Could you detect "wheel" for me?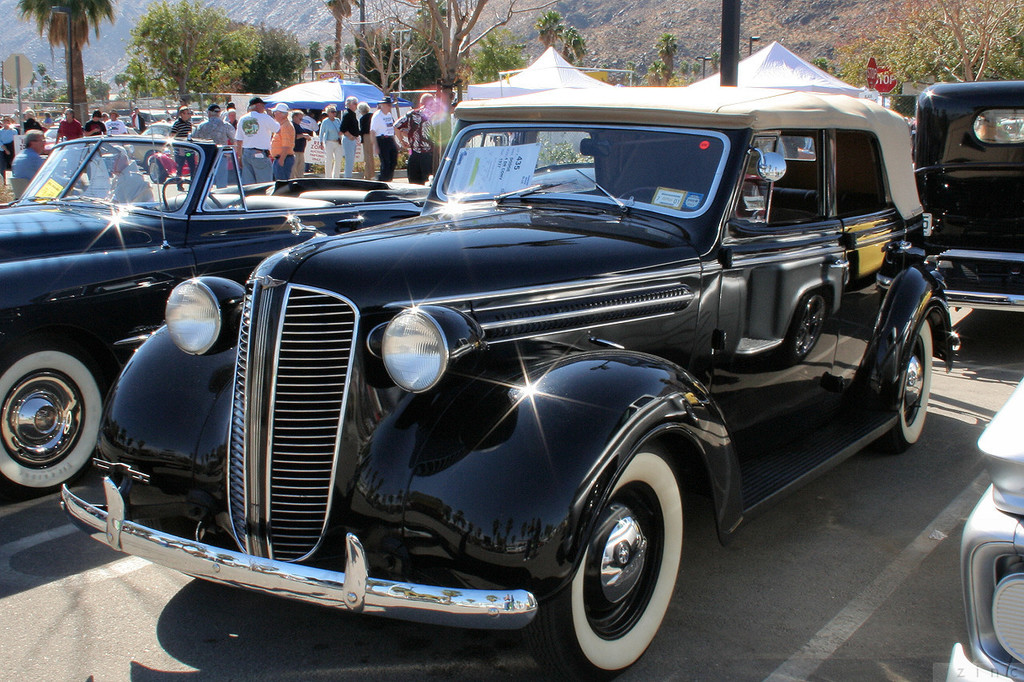
Detection result: [618, 186, 658, 196].
